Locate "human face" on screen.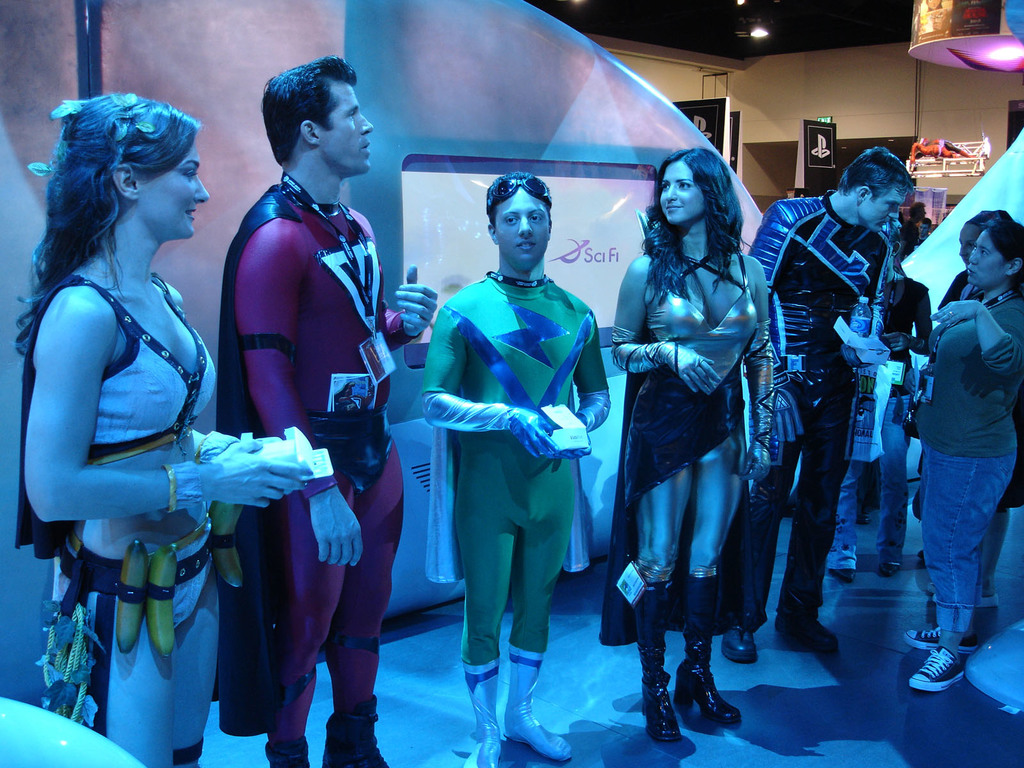
On screen at <bbox>967, 228, 1003, 282</bbox>.
